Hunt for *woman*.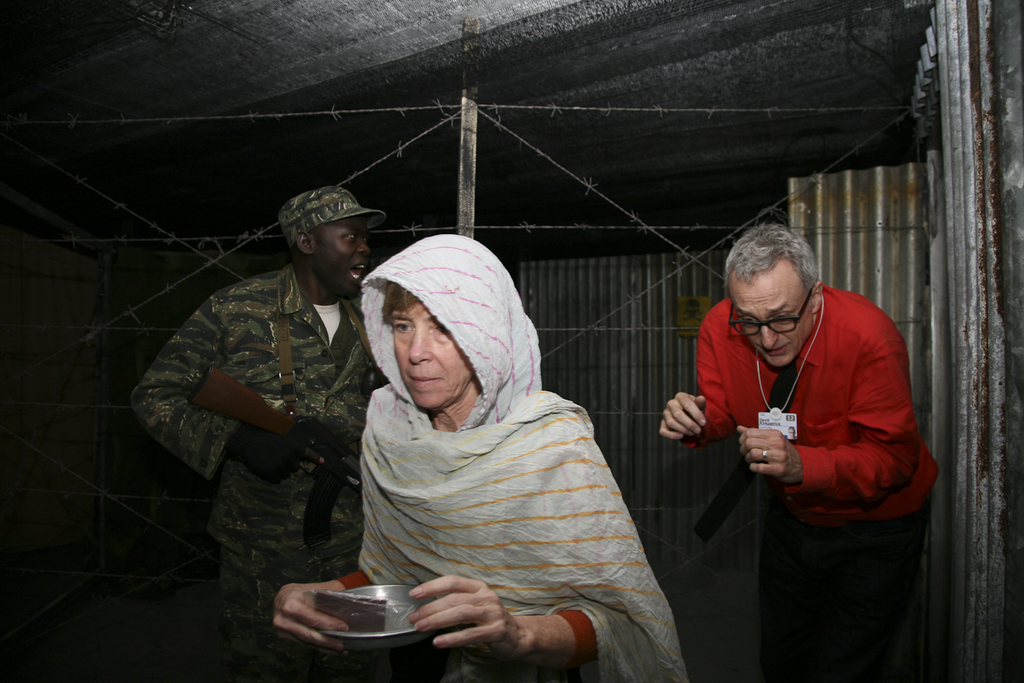
Hunted down at [x1=309, y1=229, x2=675, y2=668].
